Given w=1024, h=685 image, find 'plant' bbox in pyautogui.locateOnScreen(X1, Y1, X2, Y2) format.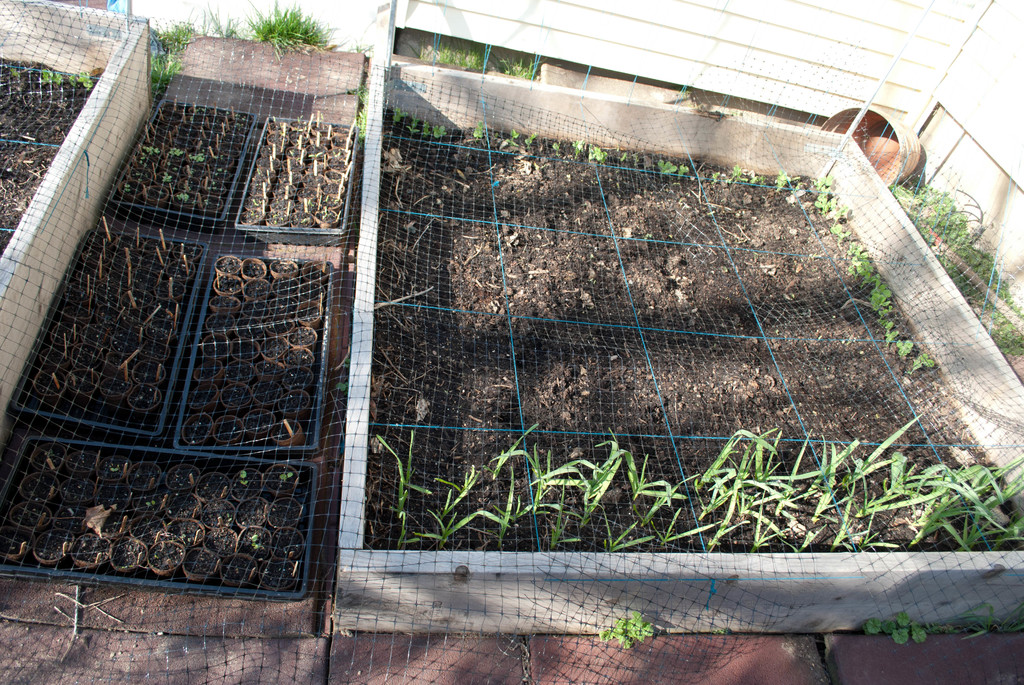
pyautogui.locateOnScreen(159, 171, 173, 188).
